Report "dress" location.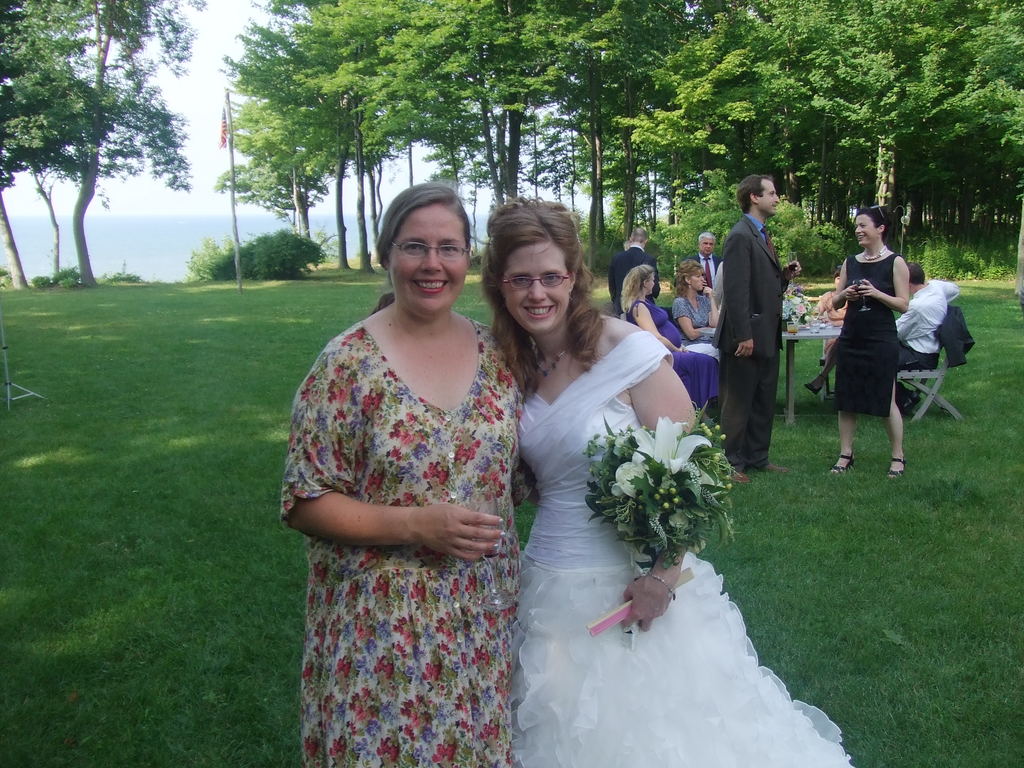
Report: detection(628, 300, 721, 404).
